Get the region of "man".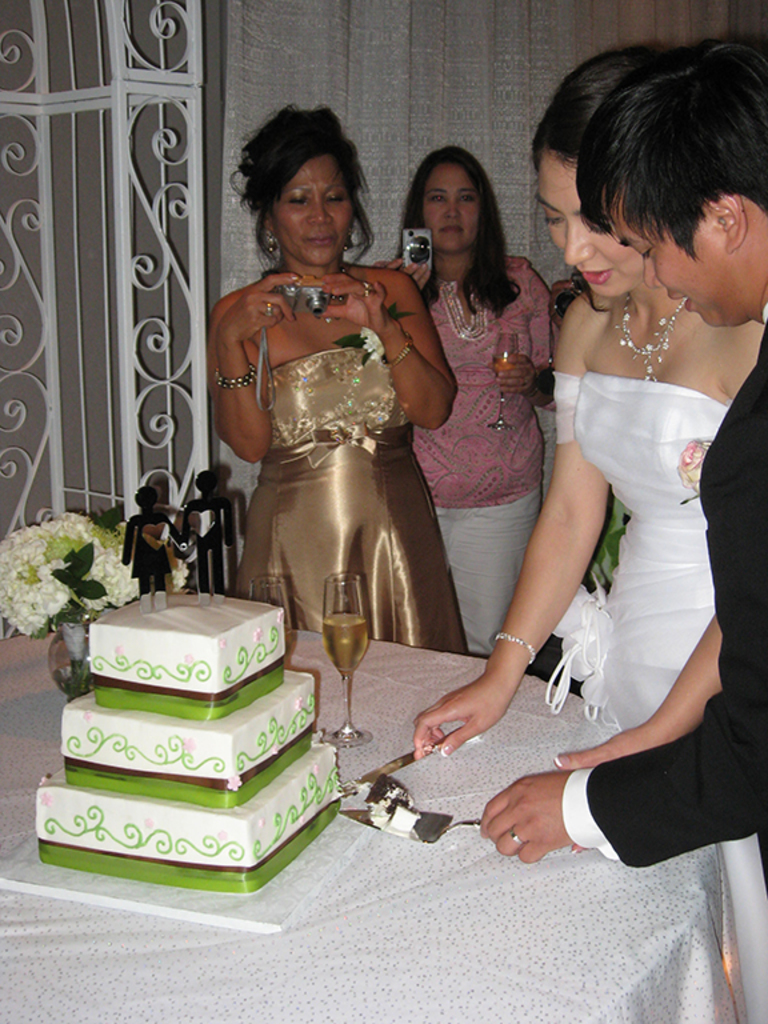
[439, 11, 748, 912].
